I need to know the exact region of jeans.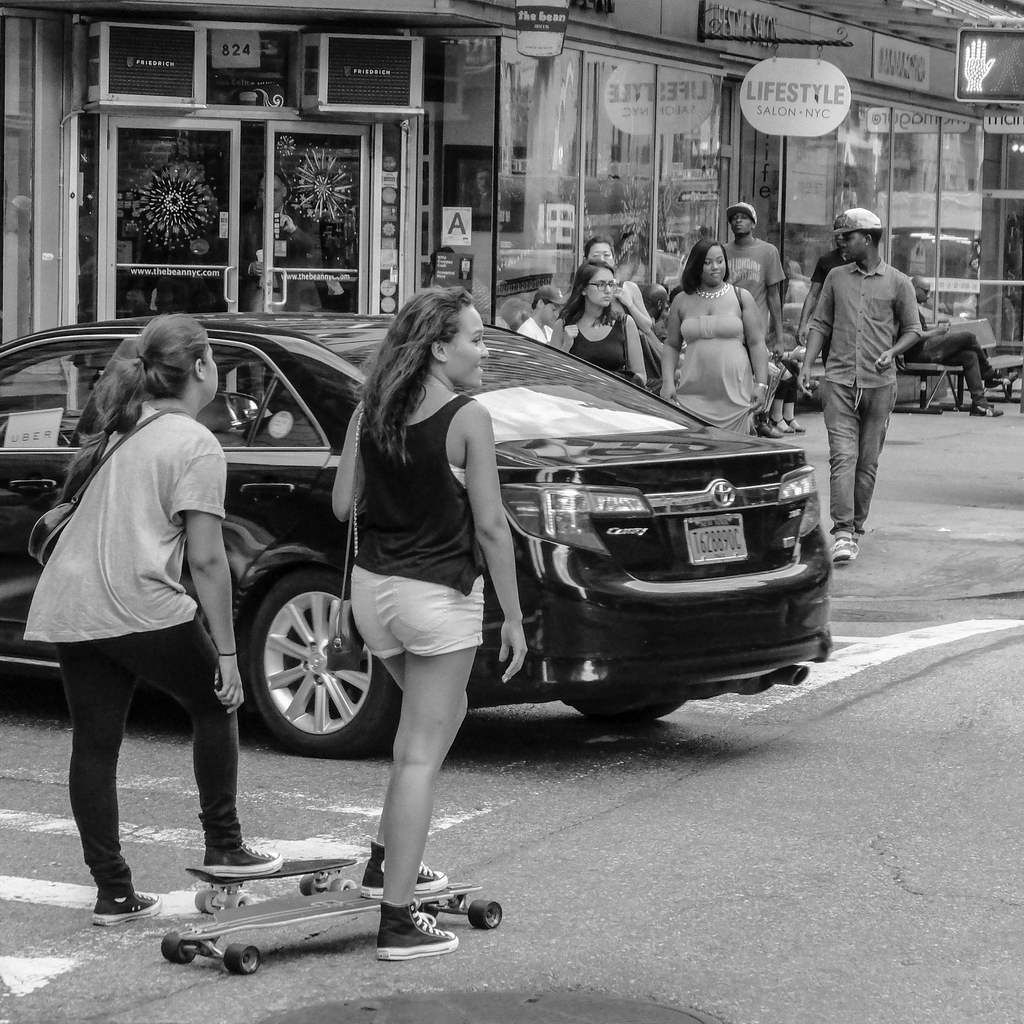
Region: bbox=(917, 328, 1008, 405).
